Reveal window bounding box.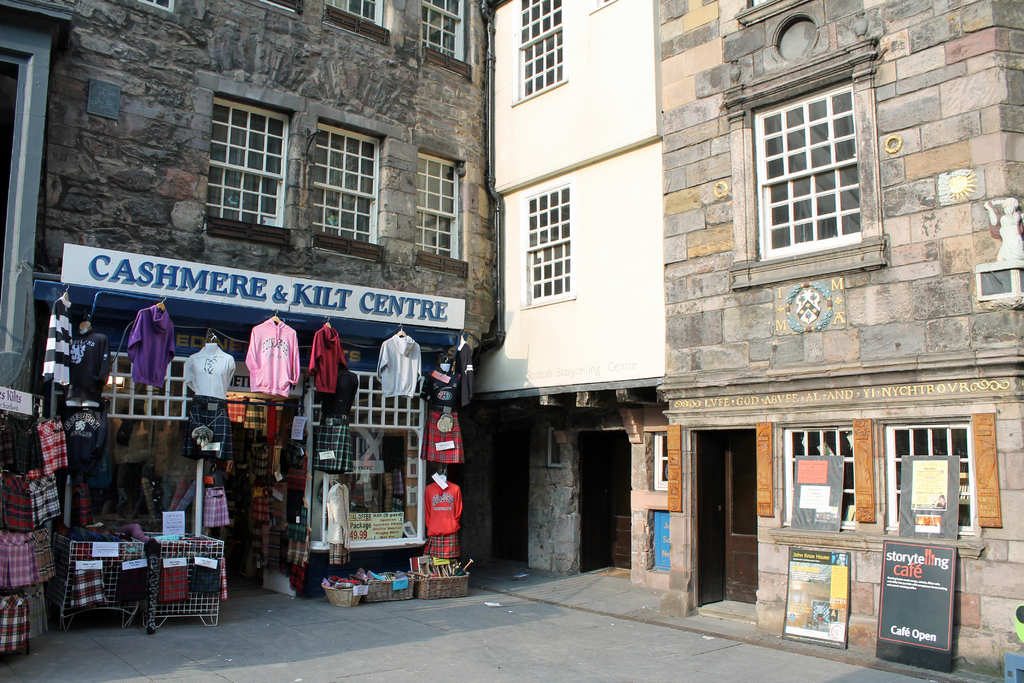
Revealed: {"left": 778, "top": 422, "right": 852, "bottom": 529}.
